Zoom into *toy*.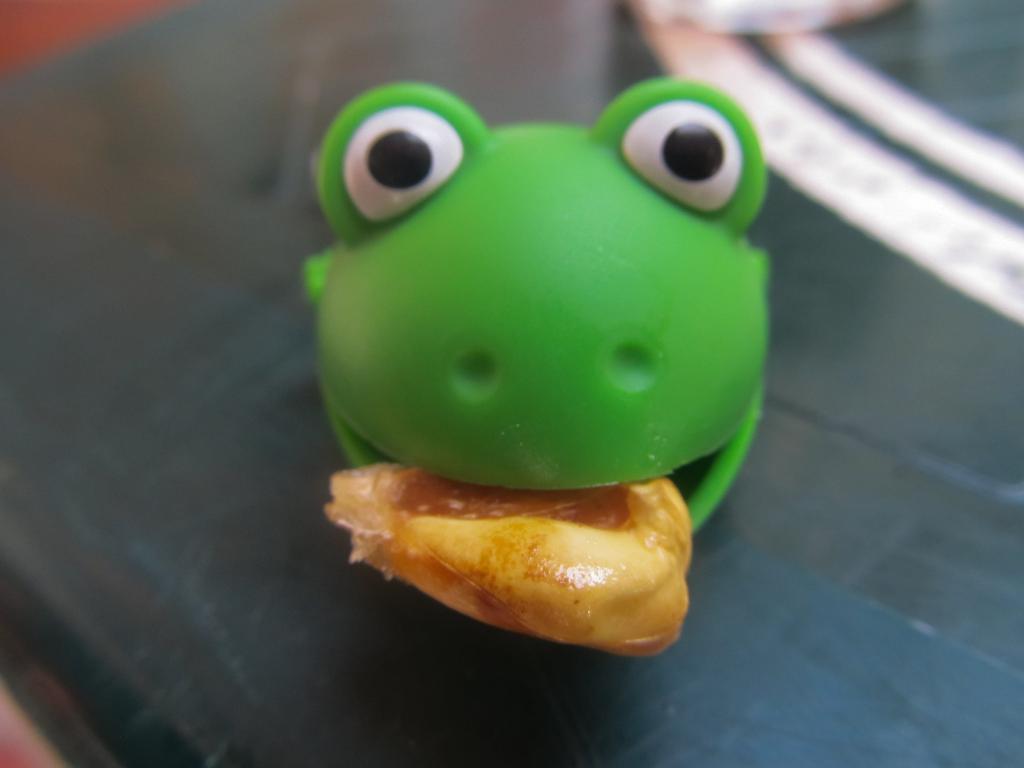
Zoom target: 293:54:812:571.
